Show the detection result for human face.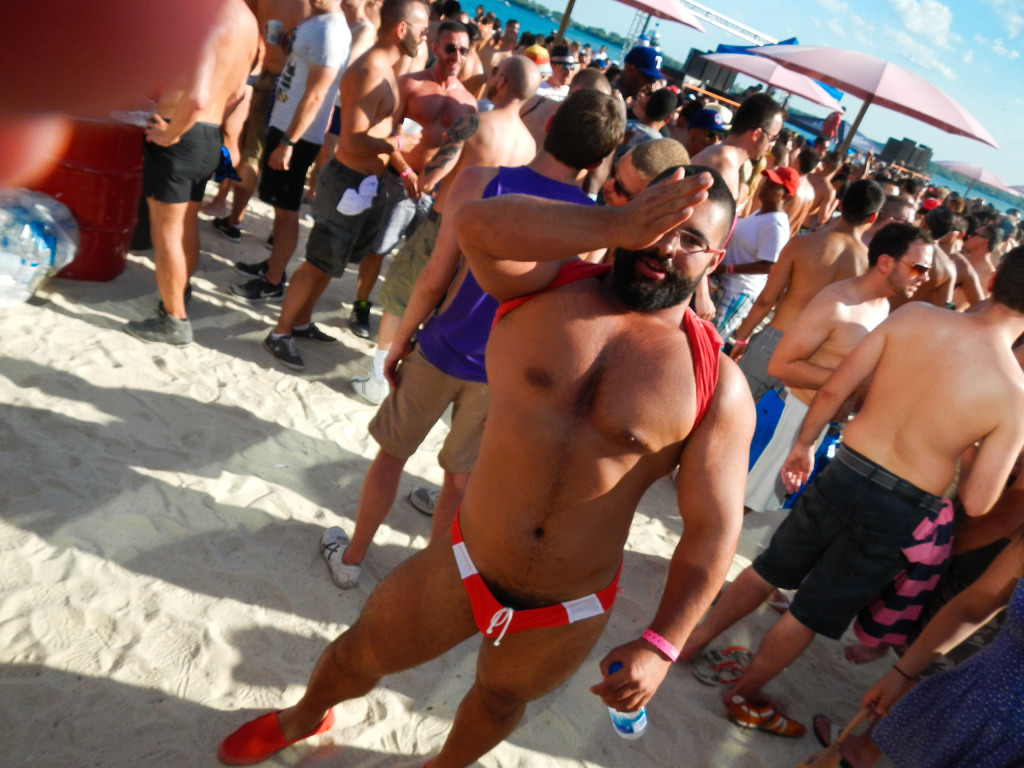
(755, 113, 784, 159).
